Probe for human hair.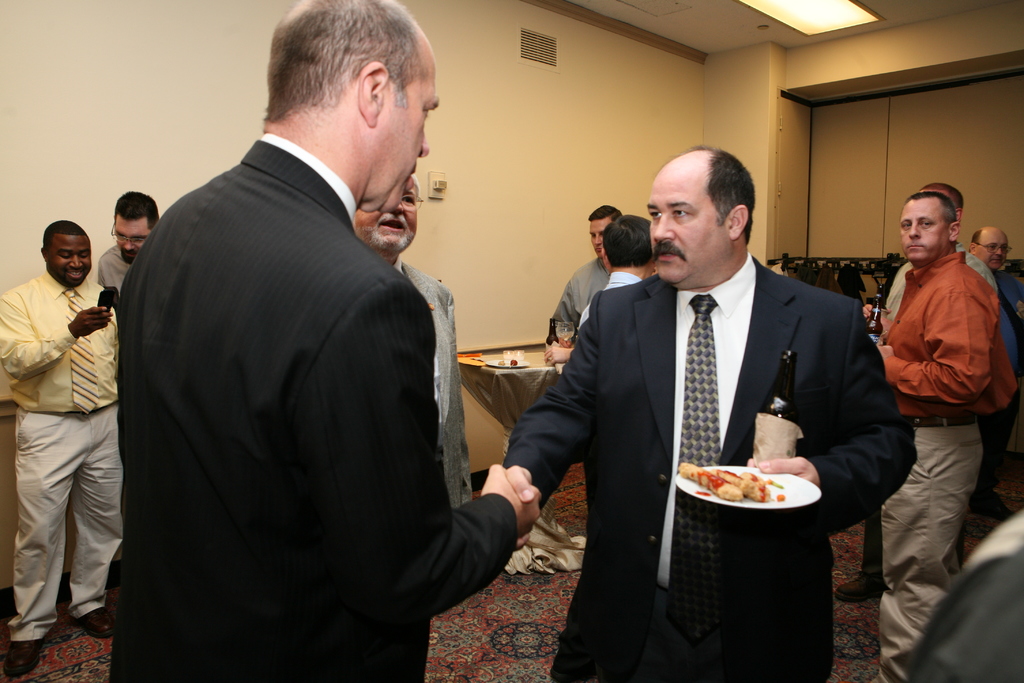
Probe result: {"x1": 678, "y1": 141, "x2": 758, "y2": 243}.
